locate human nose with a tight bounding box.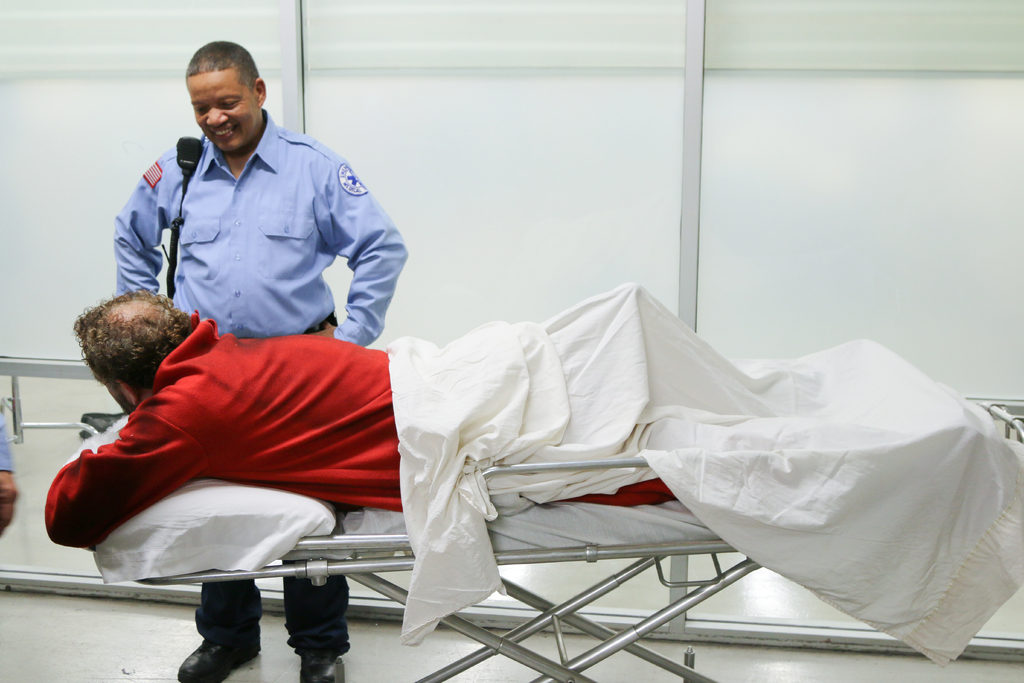
<region>204, 108, 228, 125</region>.
